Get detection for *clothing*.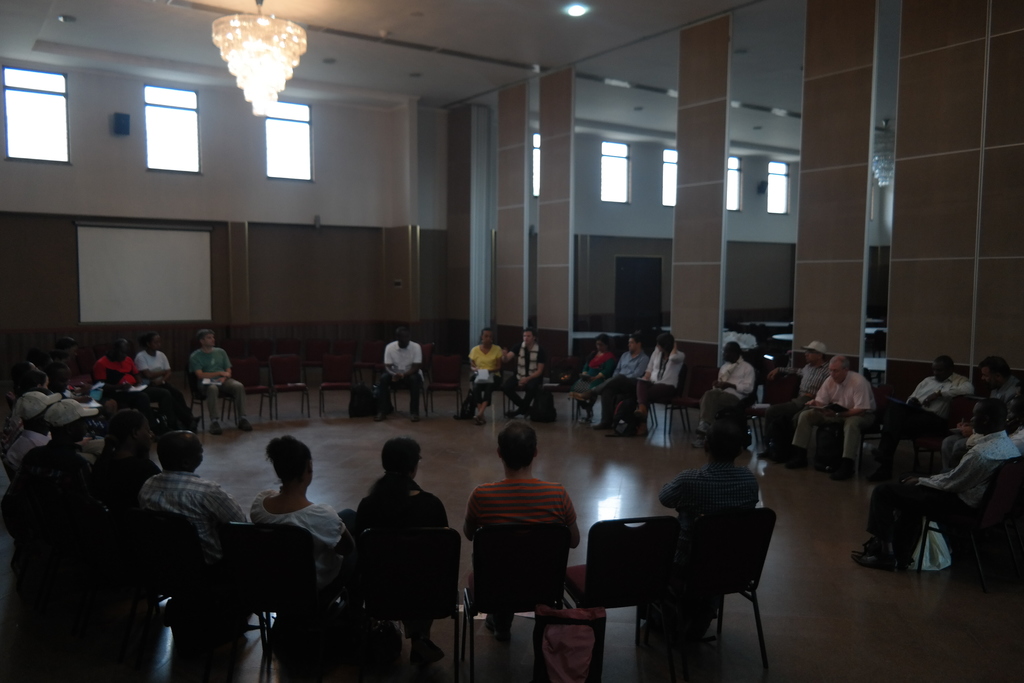
Detection: region(250, 484, 343, 552).
